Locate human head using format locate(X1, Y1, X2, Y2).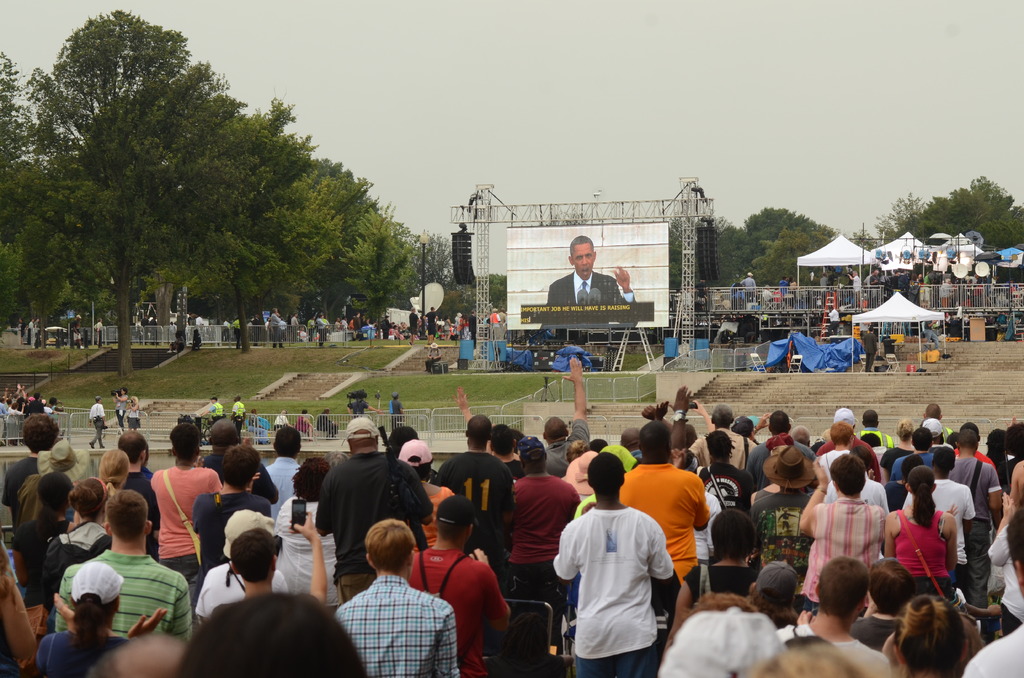
locate(865, 321, 875, 333).
